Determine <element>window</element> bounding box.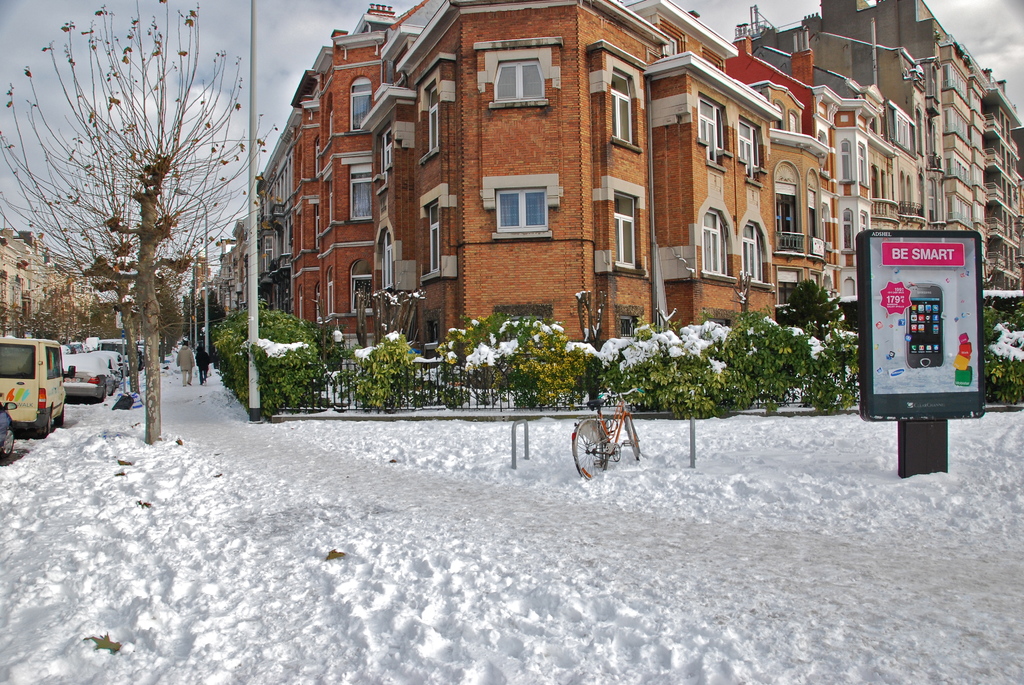
Determined: [x1=346, y1=261, x2=372, y2=316].
